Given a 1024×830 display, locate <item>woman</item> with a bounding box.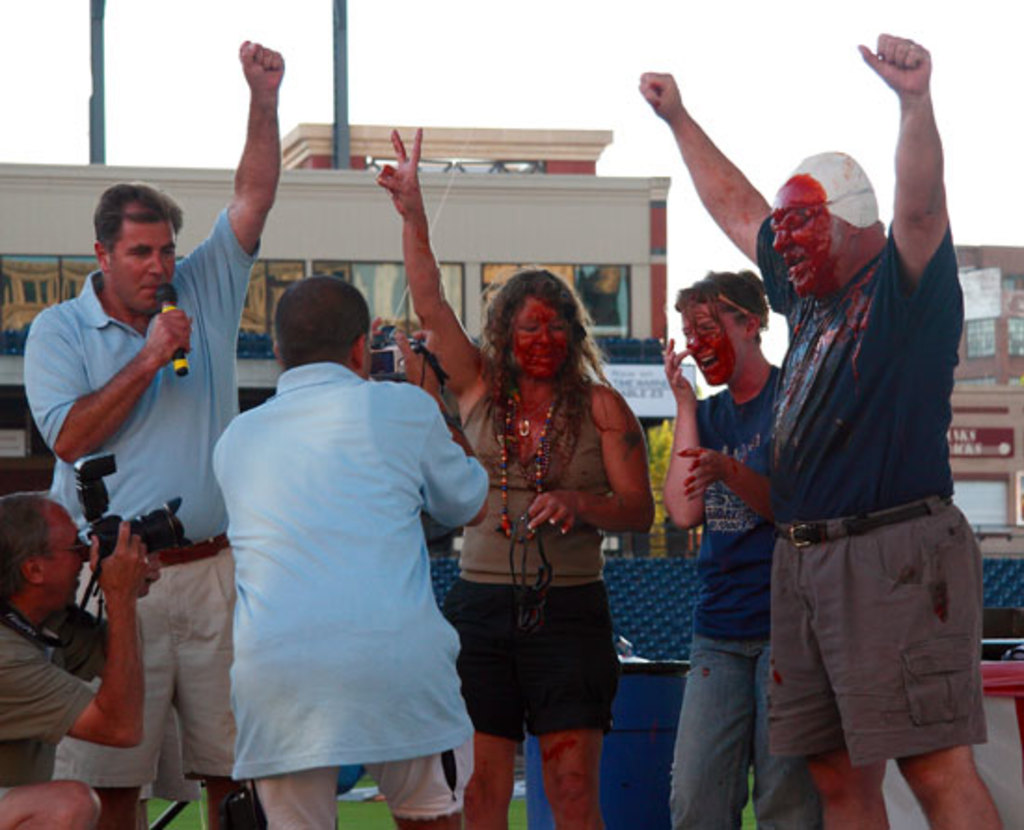
Located: crop(371, 115, 648, 828).
